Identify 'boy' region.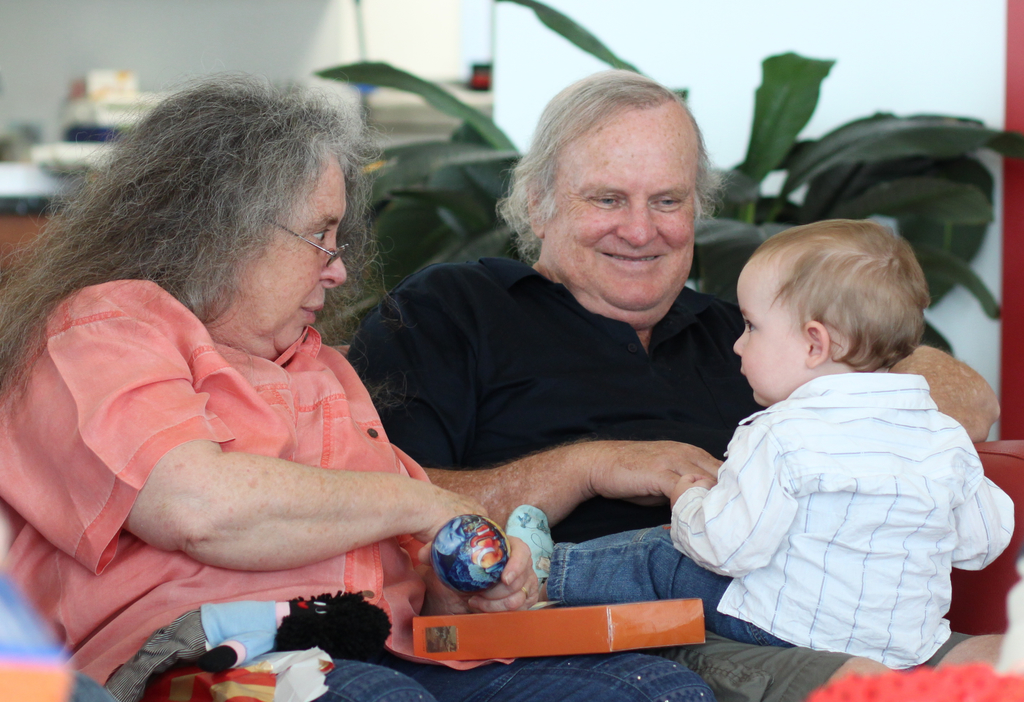
Region: detection(506, 217, 1021, 671).
